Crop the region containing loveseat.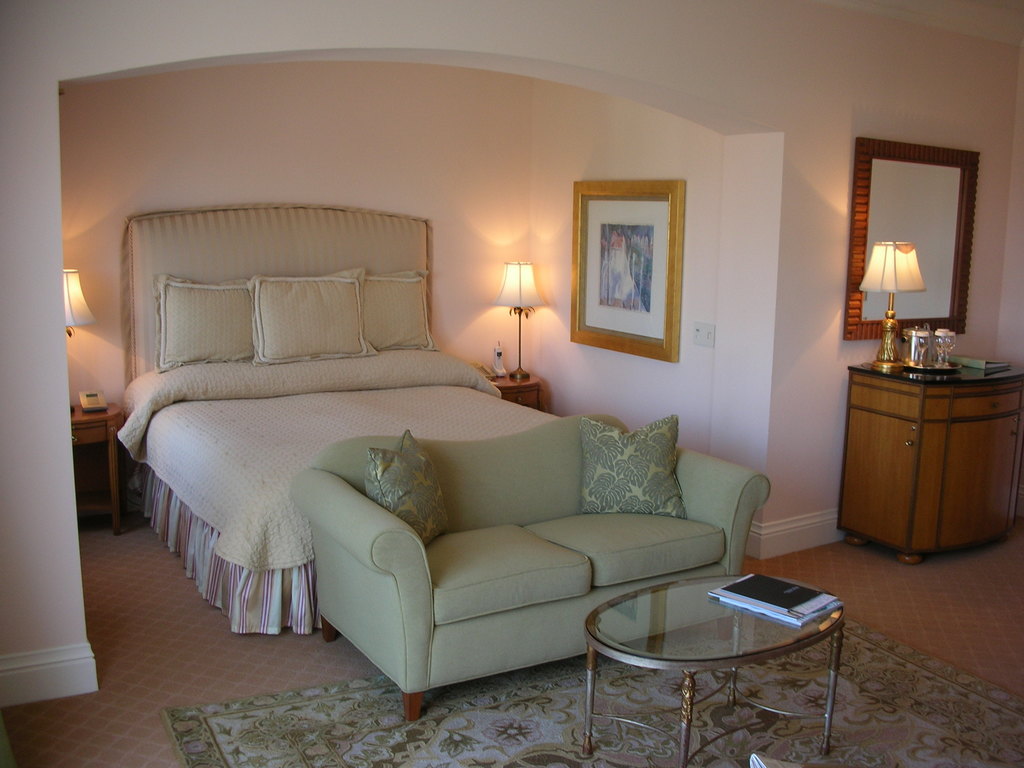
Crop region: (287, 438, 775, 724).
